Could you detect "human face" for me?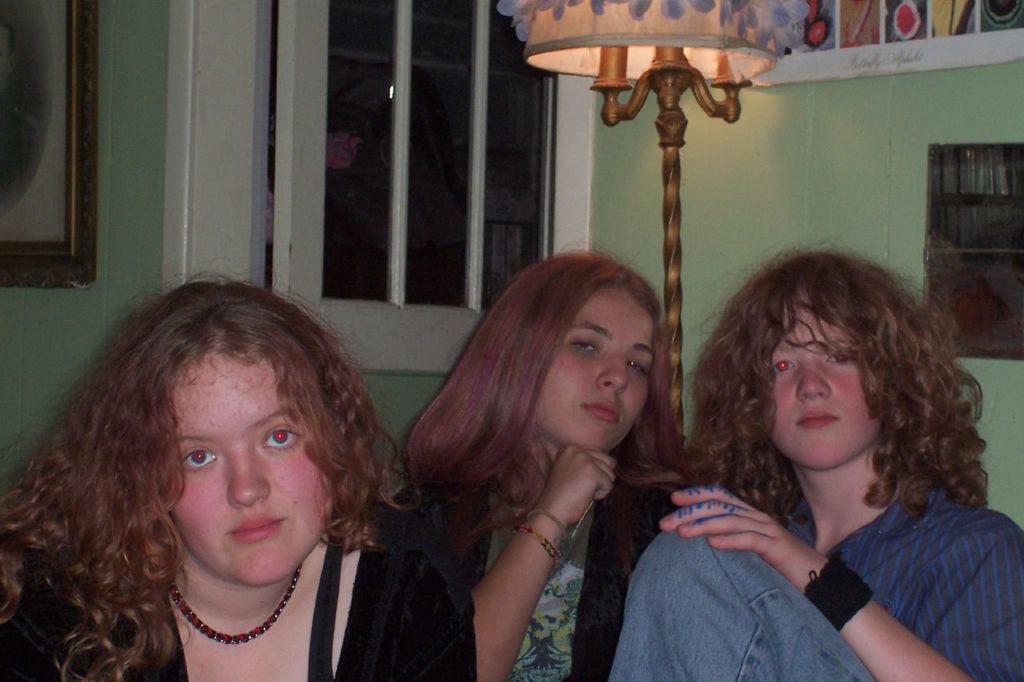
Detection result: 765:294:880:469.
